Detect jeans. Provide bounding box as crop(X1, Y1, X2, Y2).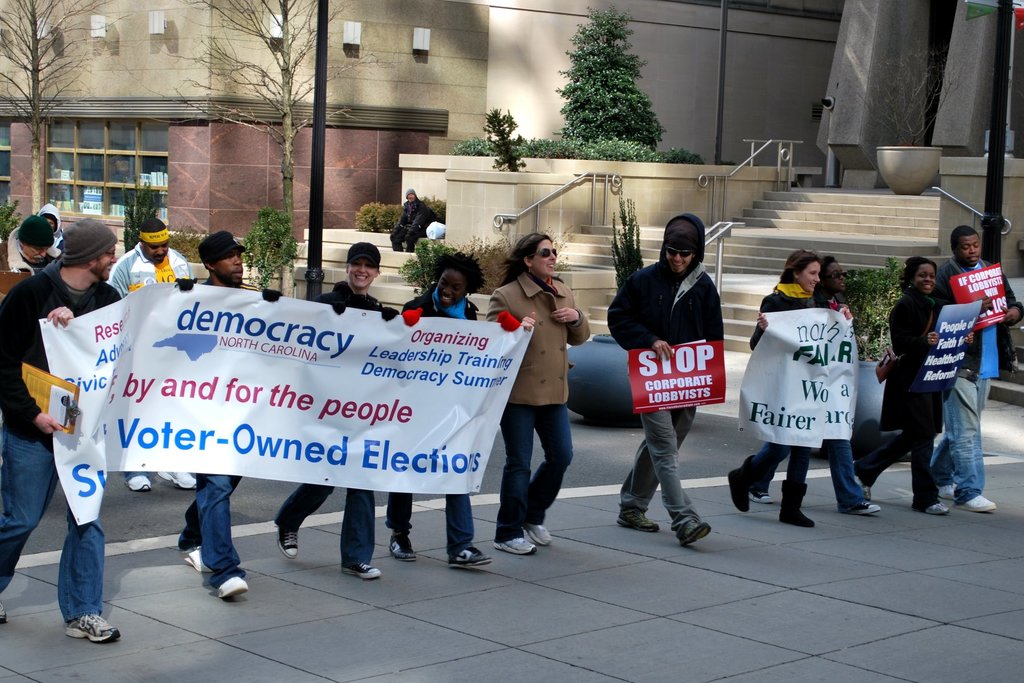
crop(758, 441, 815, 483).
